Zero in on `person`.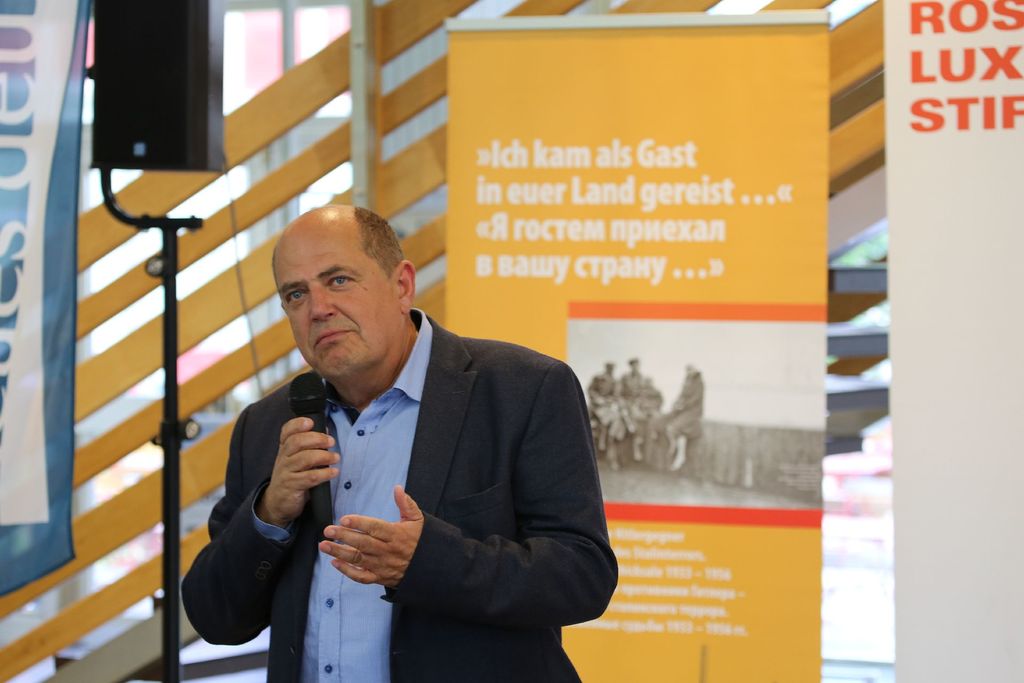
Zeroed in: locate(589, 360, 628, 463).
